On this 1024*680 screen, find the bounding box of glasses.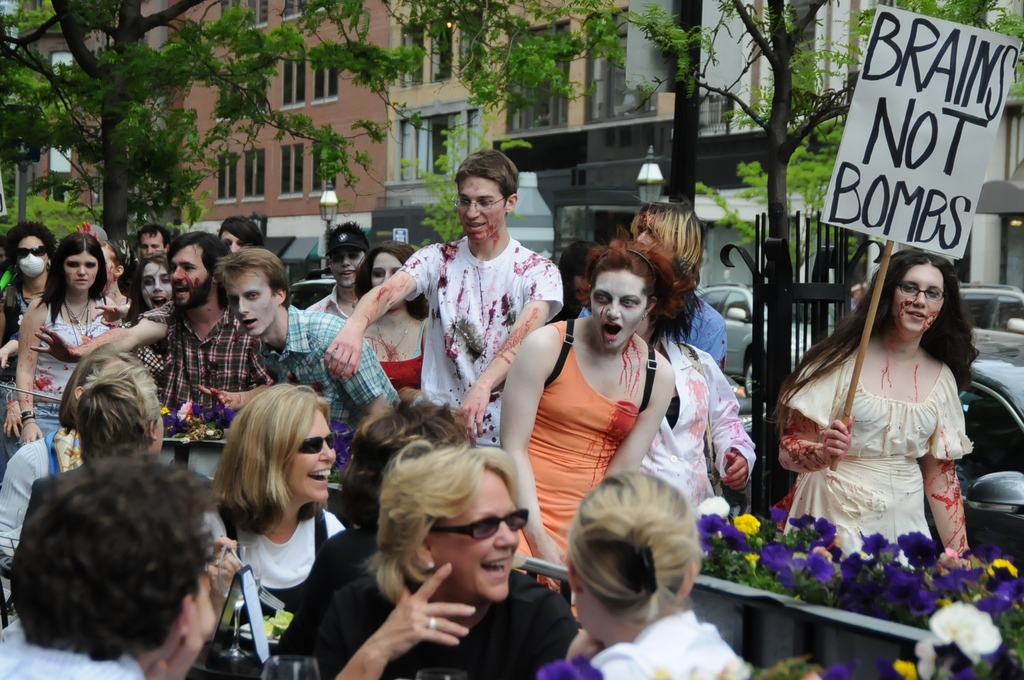
Bounding box: <bbox>450, 190, 506, 213</bbox>.
